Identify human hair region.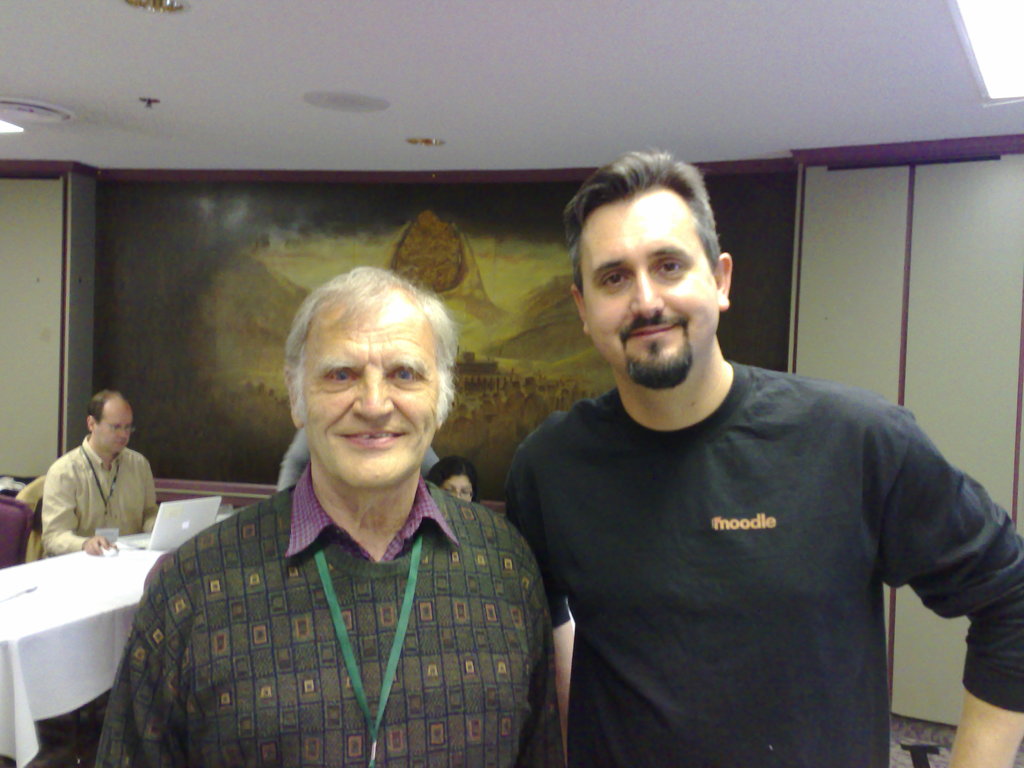
Region: (424,458,477,490).
